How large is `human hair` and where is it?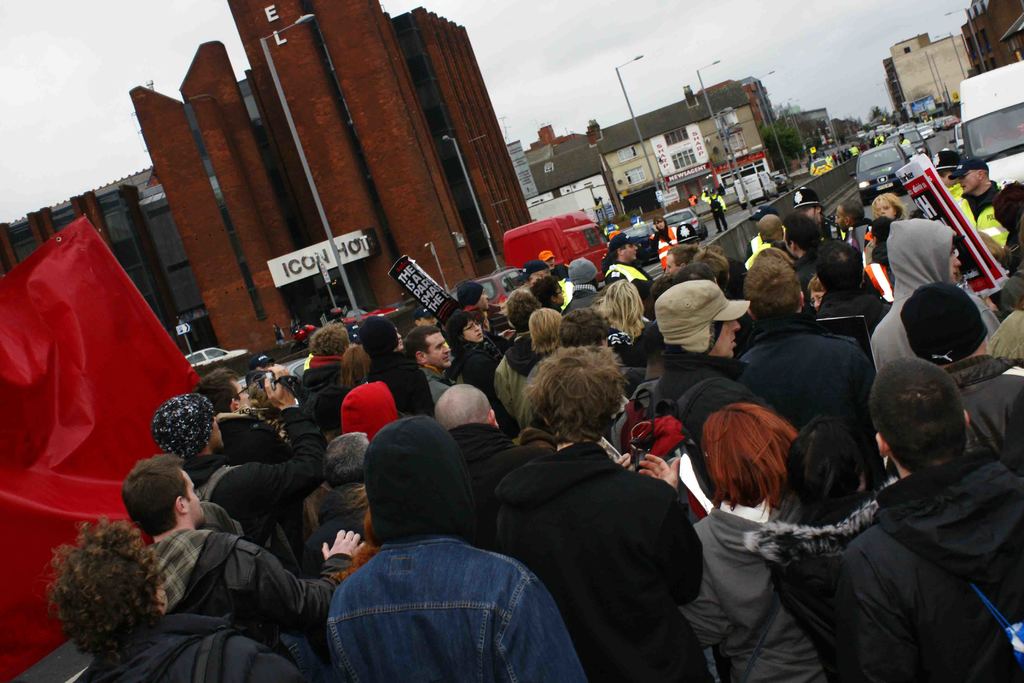
Bounding box: bbox=(506, 283, 541, 333).
